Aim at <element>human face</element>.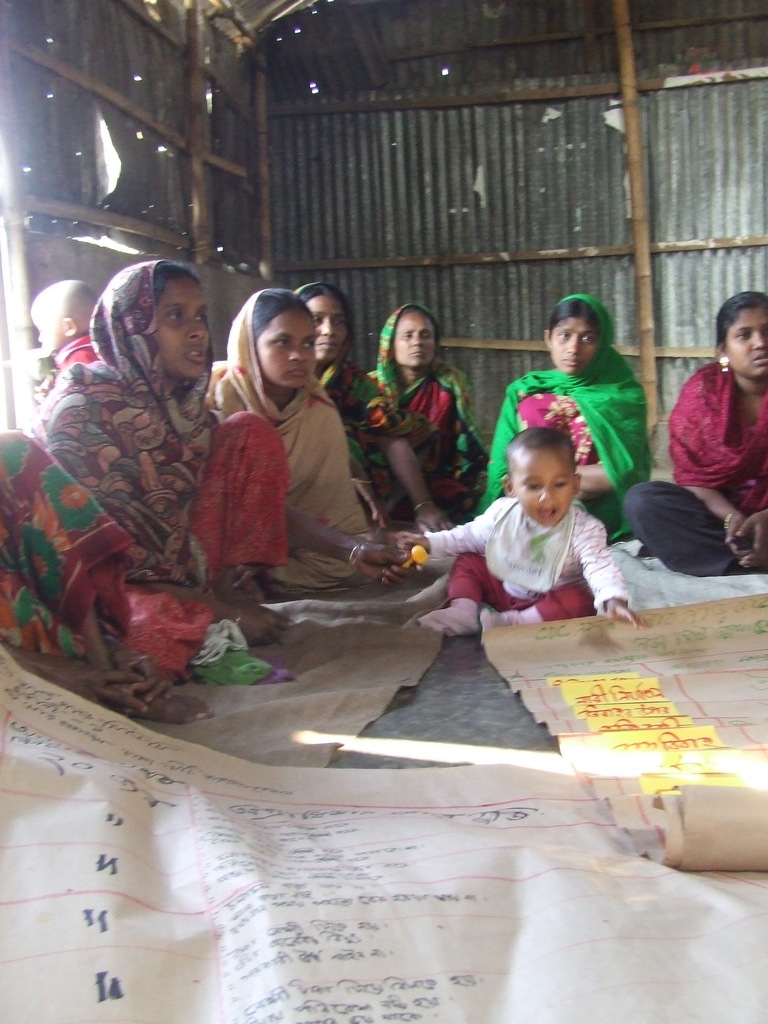
Aimed at locate(514, 445, 570, 524).
